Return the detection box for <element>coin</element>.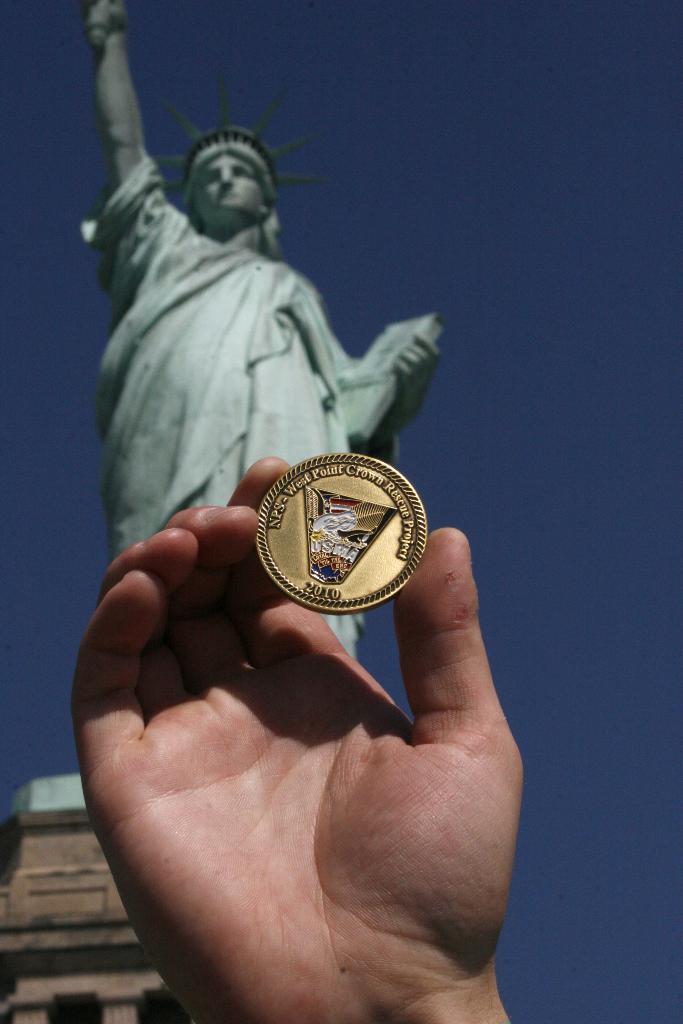
<region>258, 459, 421, 612</region>.
